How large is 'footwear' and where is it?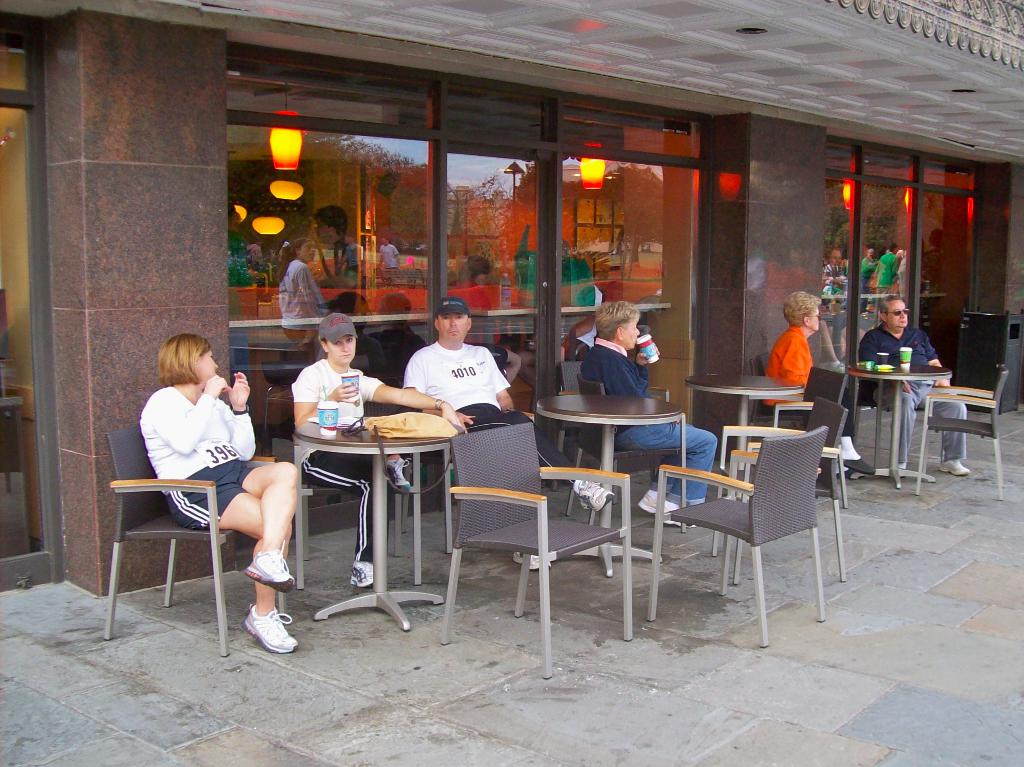
Bounding box: Rect(244, 538, 297, 595).
